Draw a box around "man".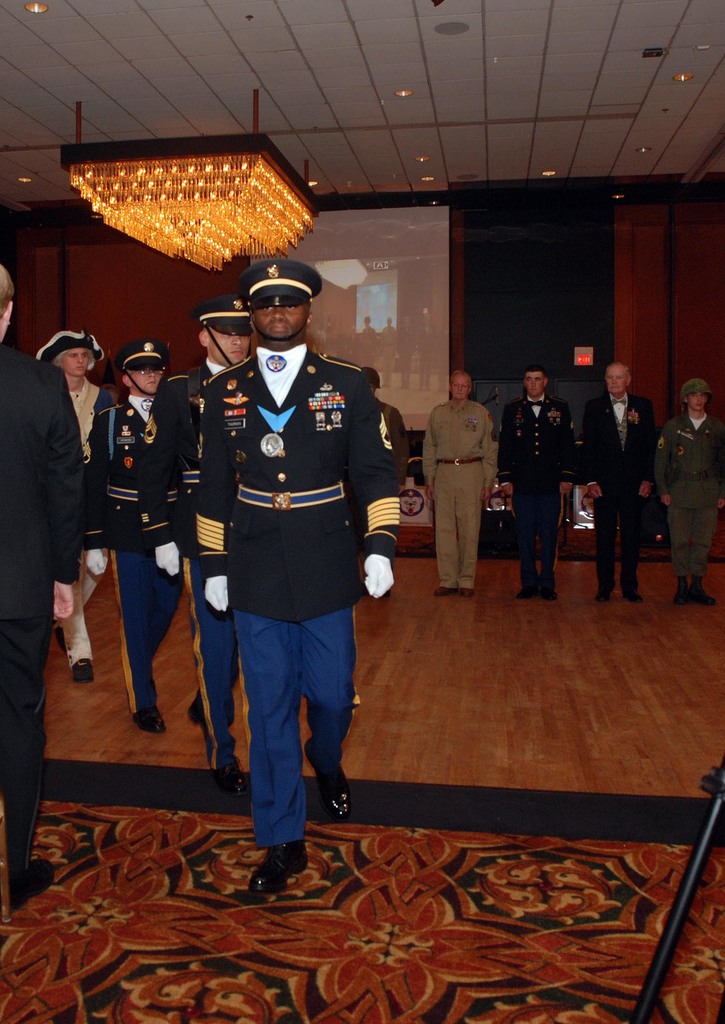
Rect(412, 367, 501, 595).
